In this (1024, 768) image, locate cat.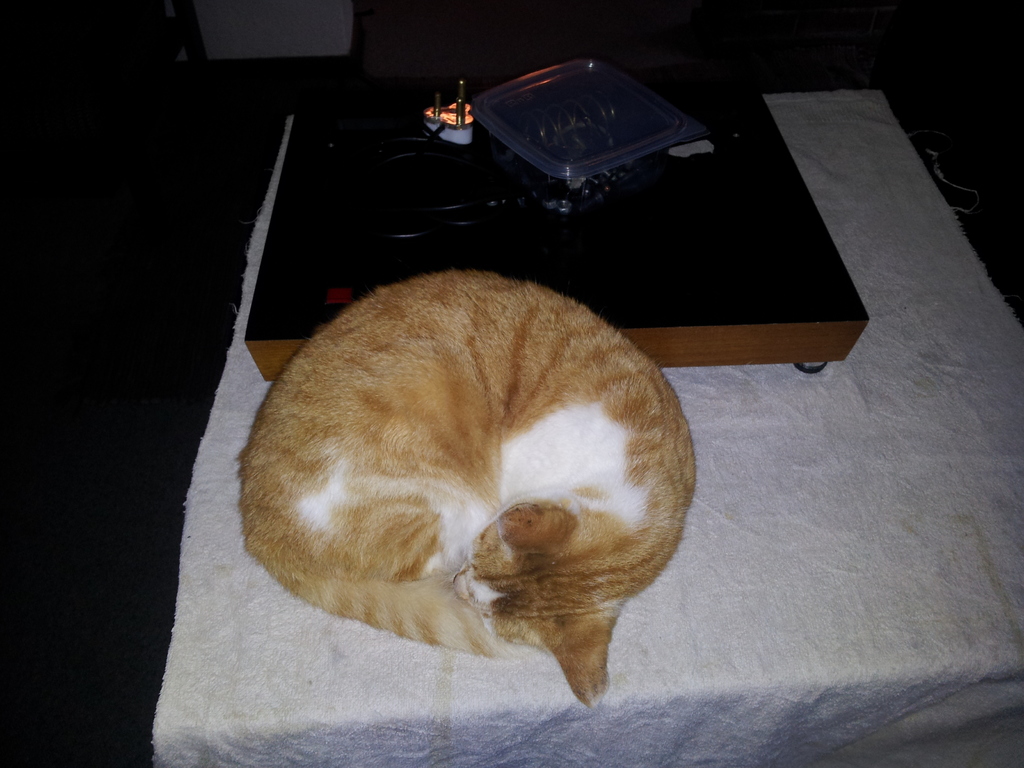
Bounding box: select_region(229, 266, 696, 707).
